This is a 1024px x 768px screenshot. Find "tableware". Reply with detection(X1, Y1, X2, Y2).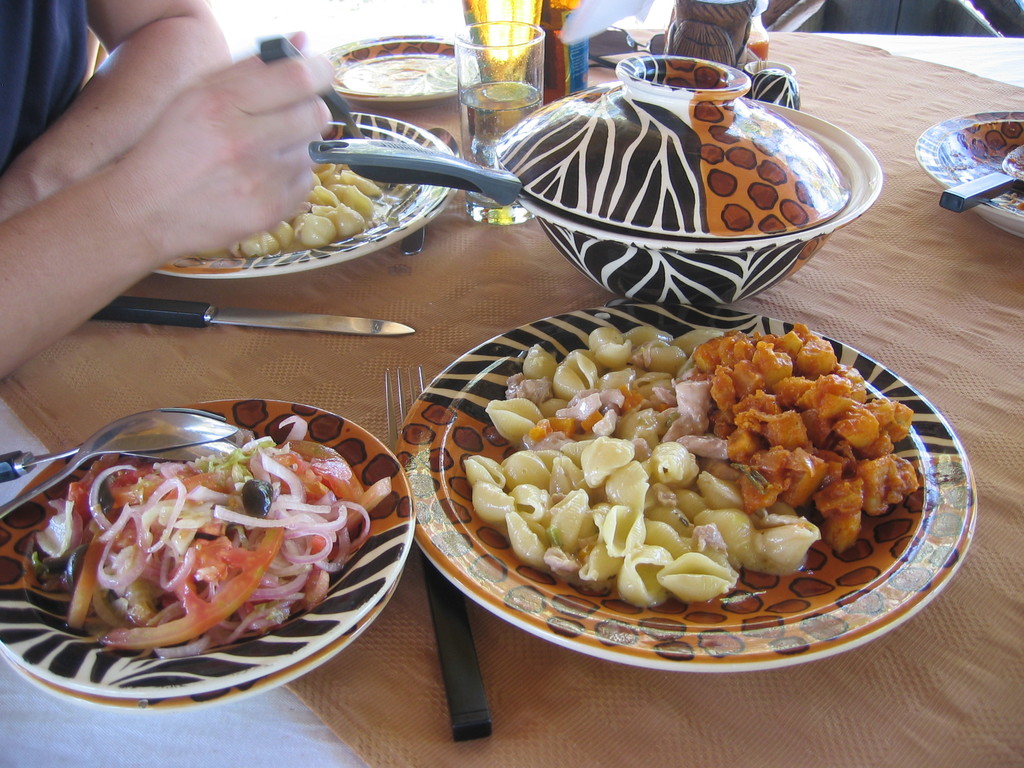
detection(906, 108, 1023, 238).
